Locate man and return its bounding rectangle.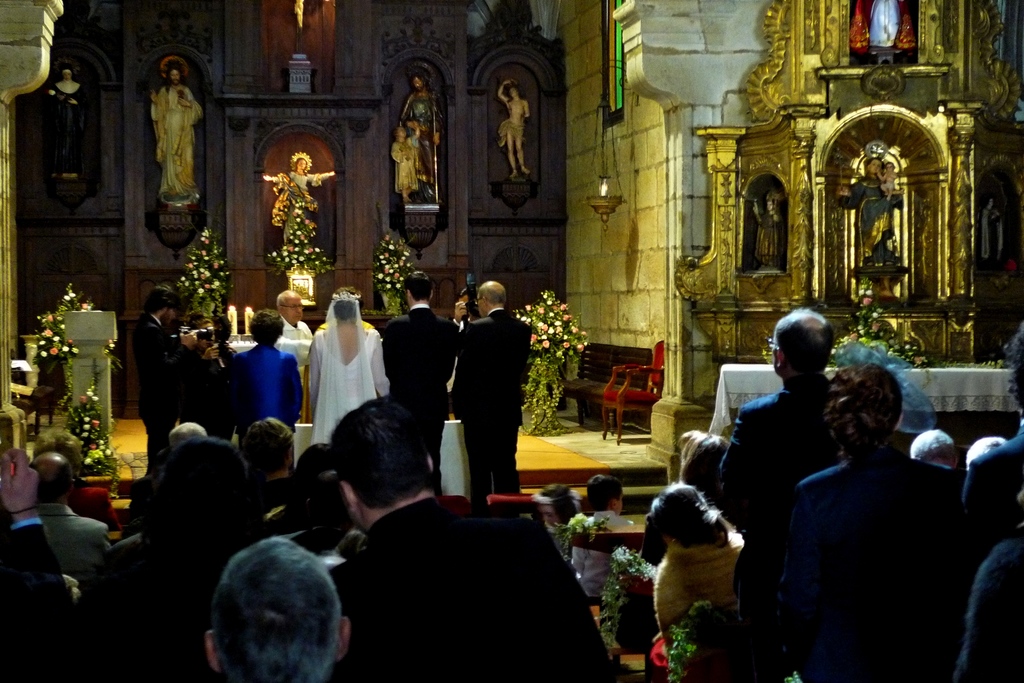
[left=400, top=68, right=446, bottom=202].
